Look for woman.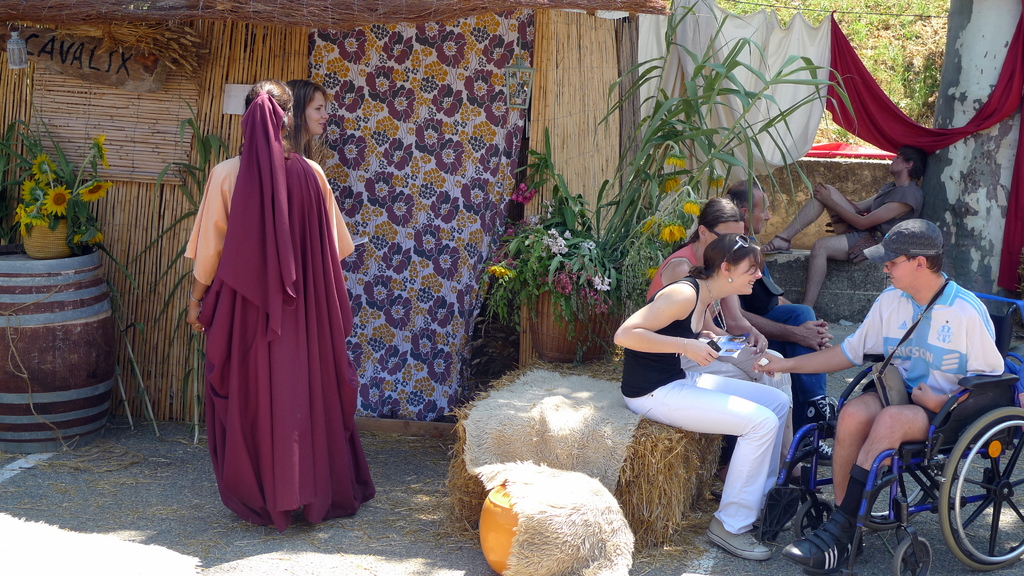
Found: locate(283, 79, 330, 159).
